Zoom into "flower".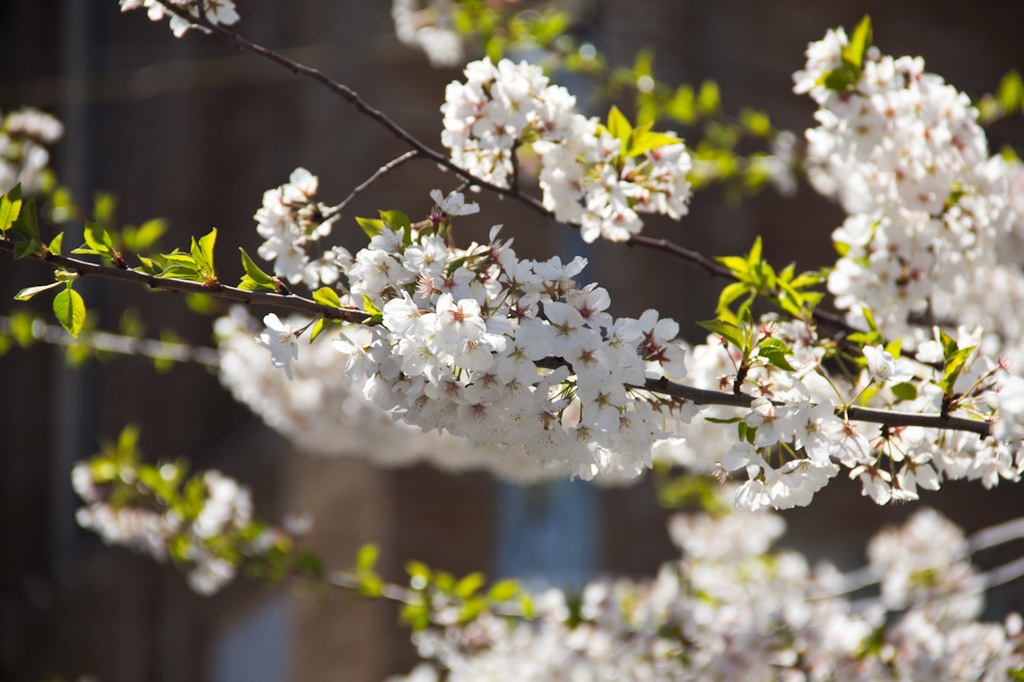
Zoom target: bbox(429, 292, 485, 343).
